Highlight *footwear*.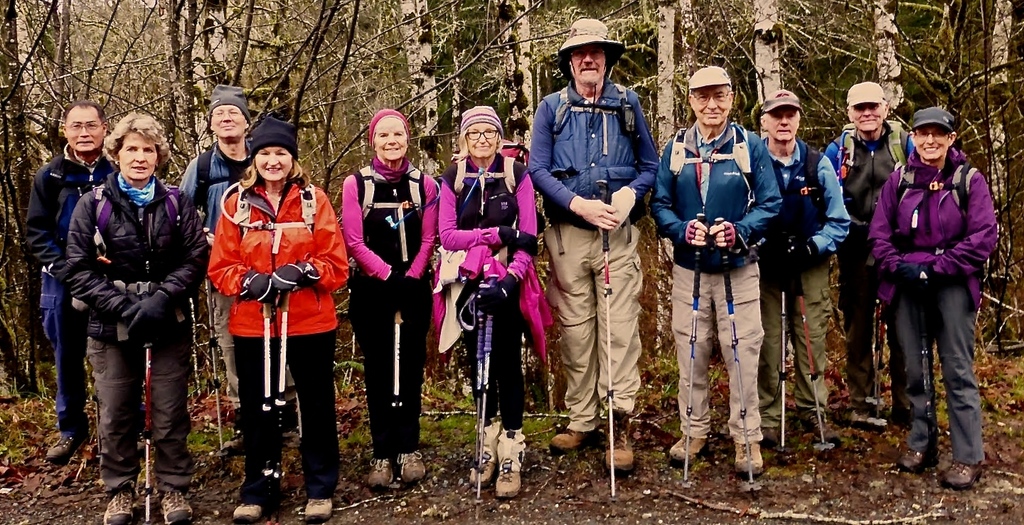
Highlighted region: [104,492,137,524].
